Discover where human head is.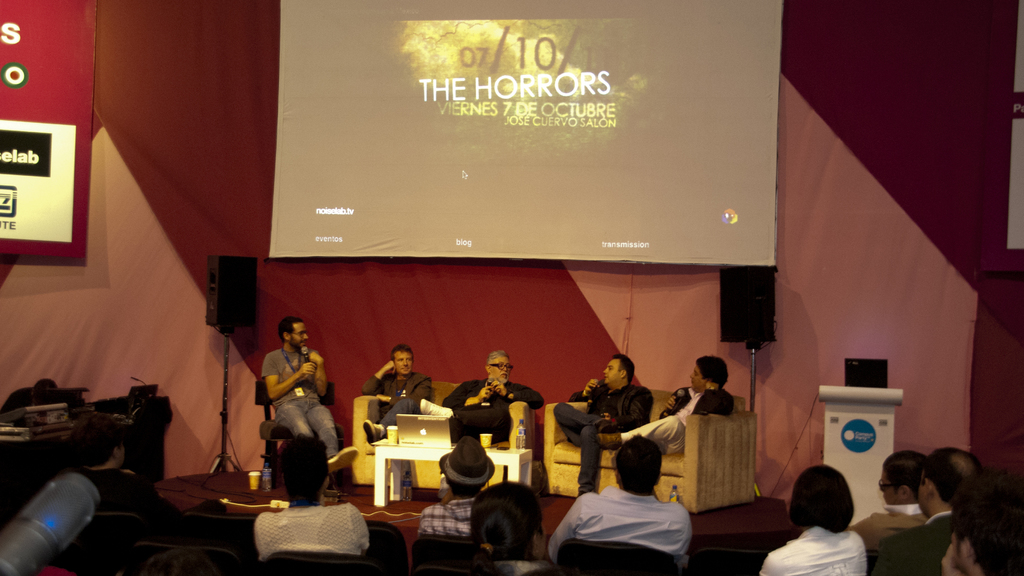
Discovered at box(277, 429, 328, 495).
